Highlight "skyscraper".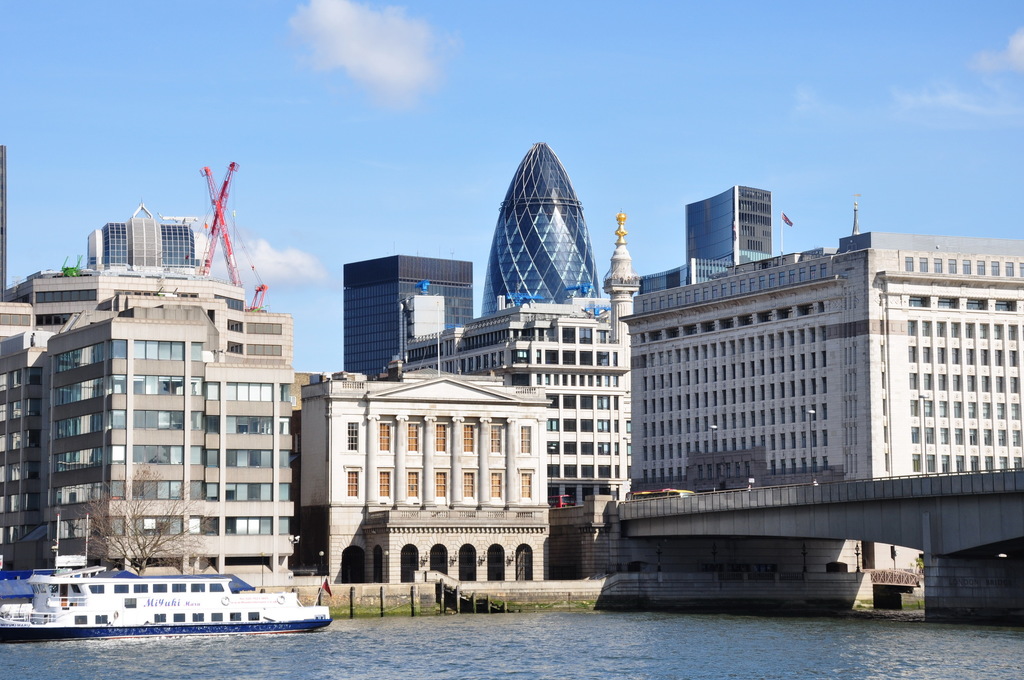
Highlighted region: [0,261,293,574].
